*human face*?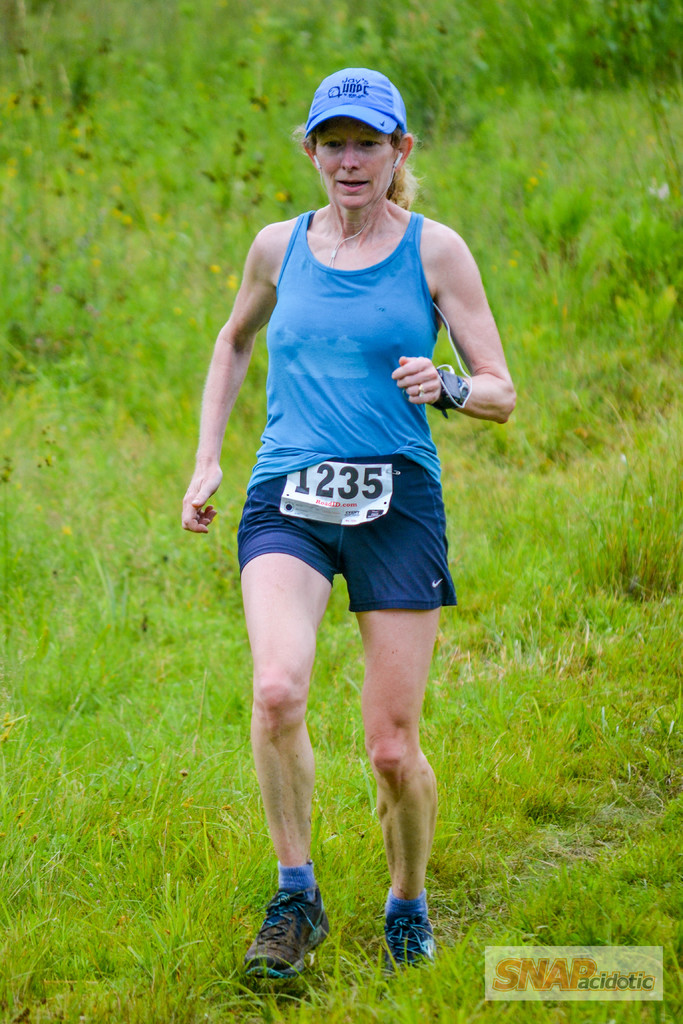
{"x1": 324, "y1": 116, "x2": 397, "y2": 202}
